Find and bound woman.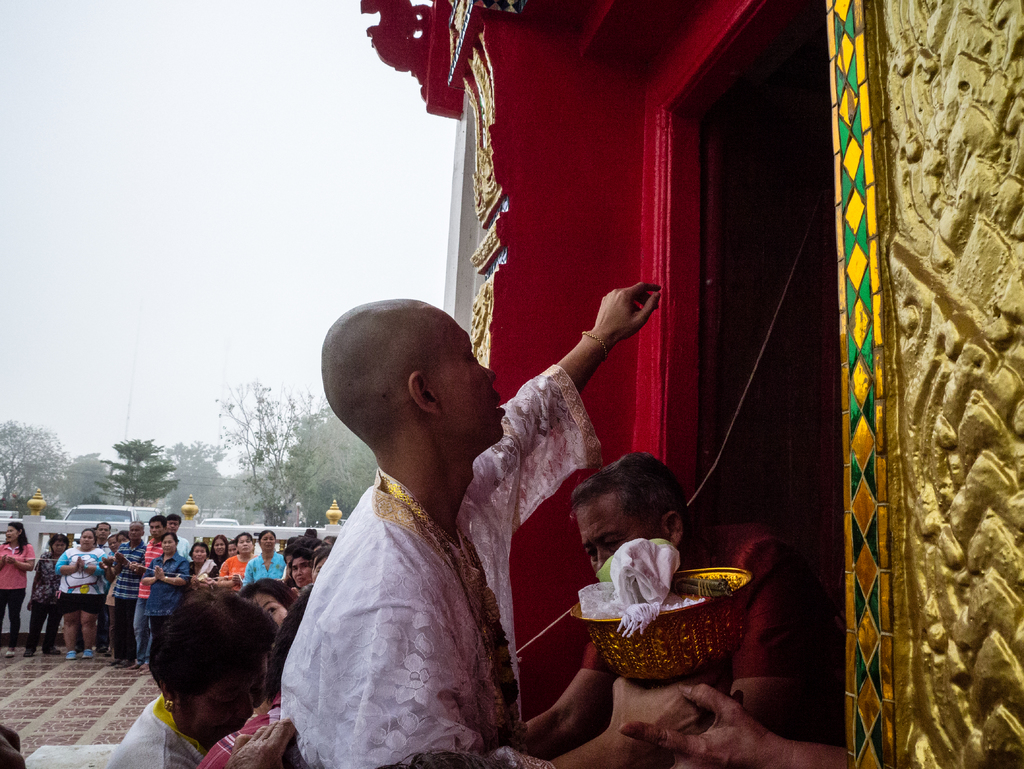
Bound: x1=212, y1=531, x2=259, y2=593.
